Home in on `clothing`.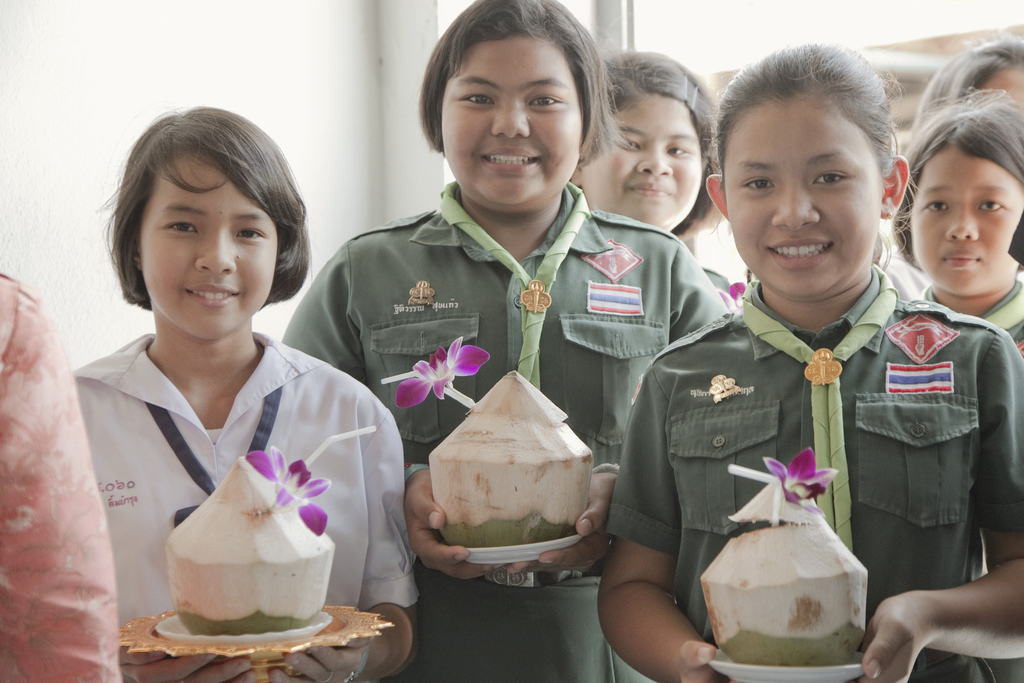
Homed in at (604,263,1023,682).
